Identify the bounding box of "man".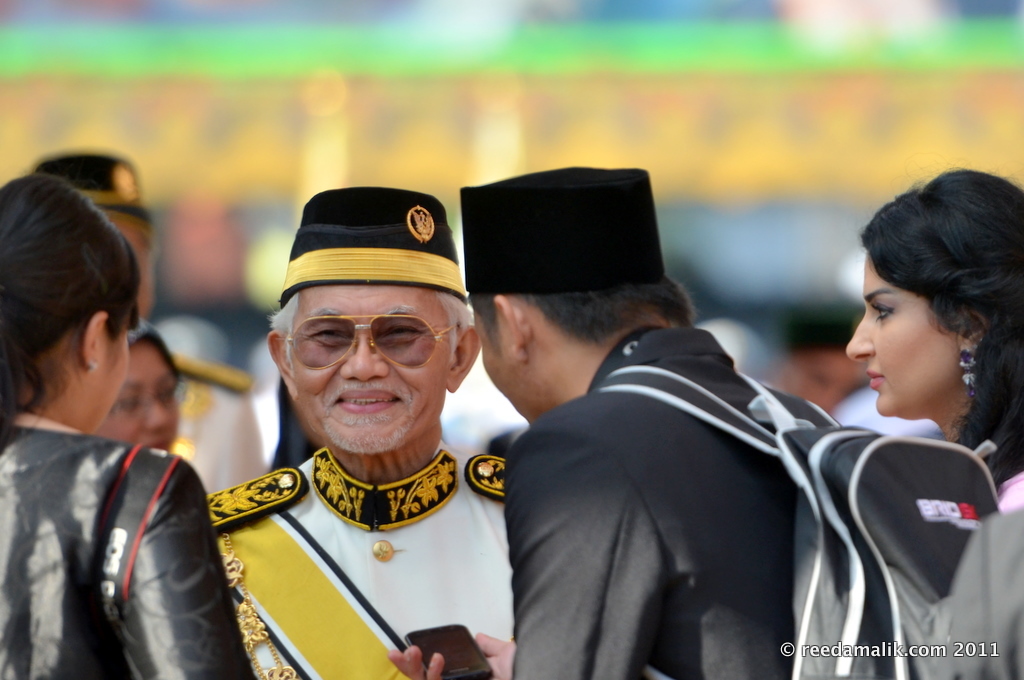
BBox(204, 185, 514, 679).
